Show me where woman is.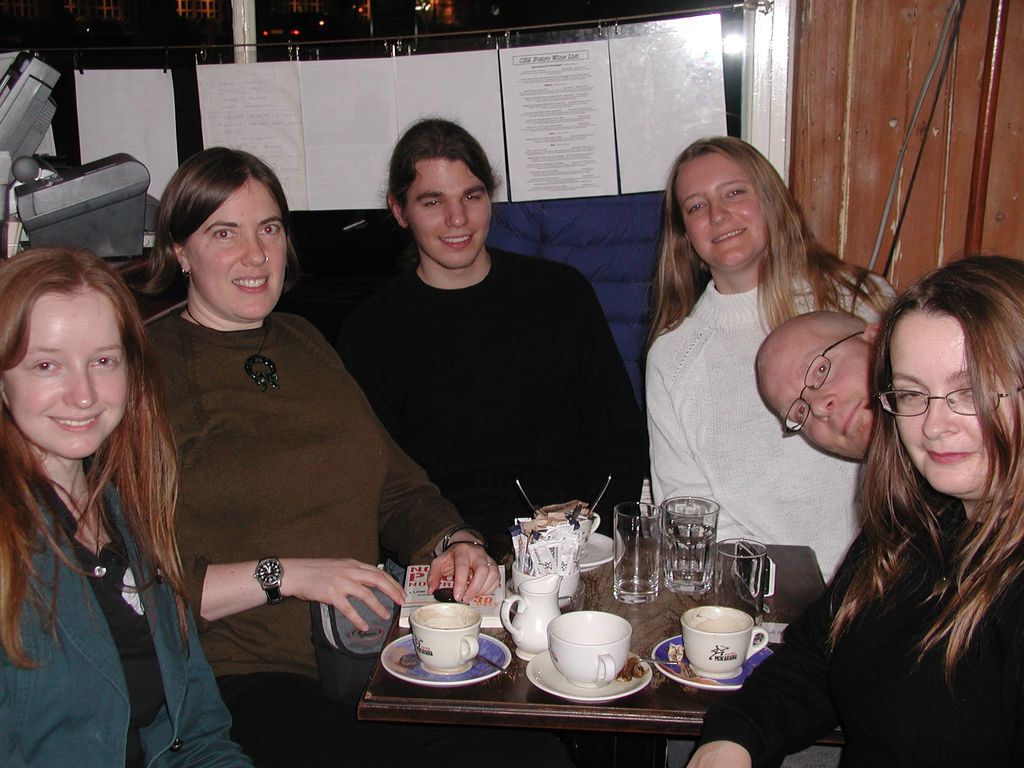
woman is at [x1=96, y1=143, x2=501, y2=767].
